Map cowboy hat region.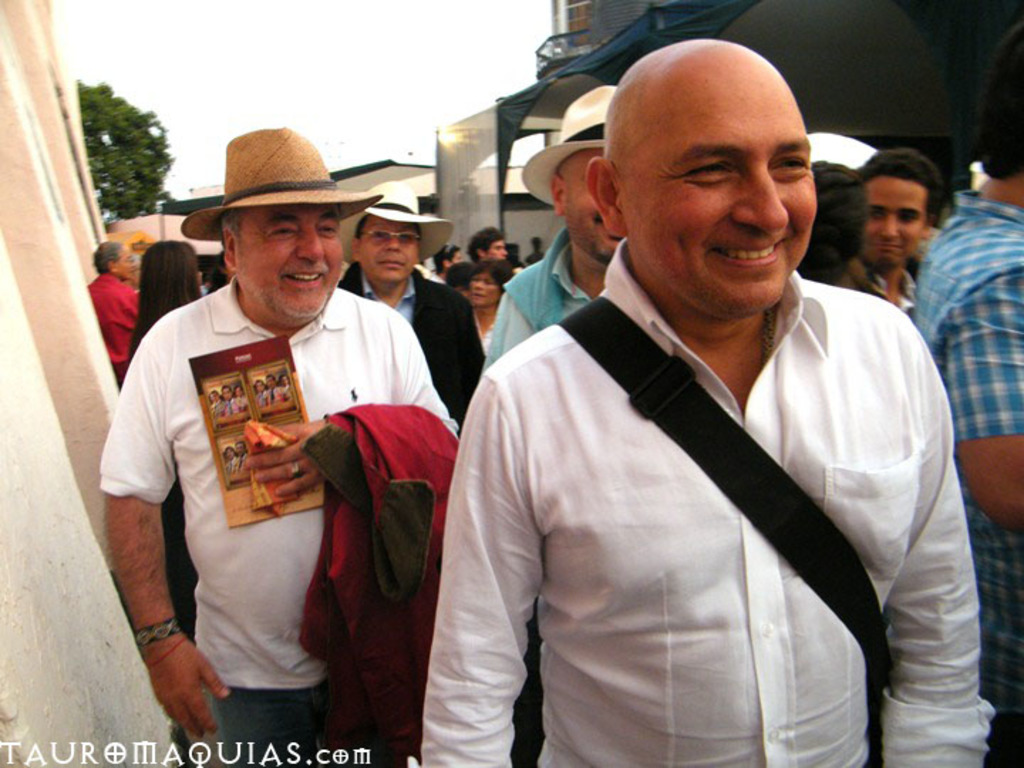
Mapped to {"x1": 176, "y1": 124, "x2": 374, "y2": 276}.
